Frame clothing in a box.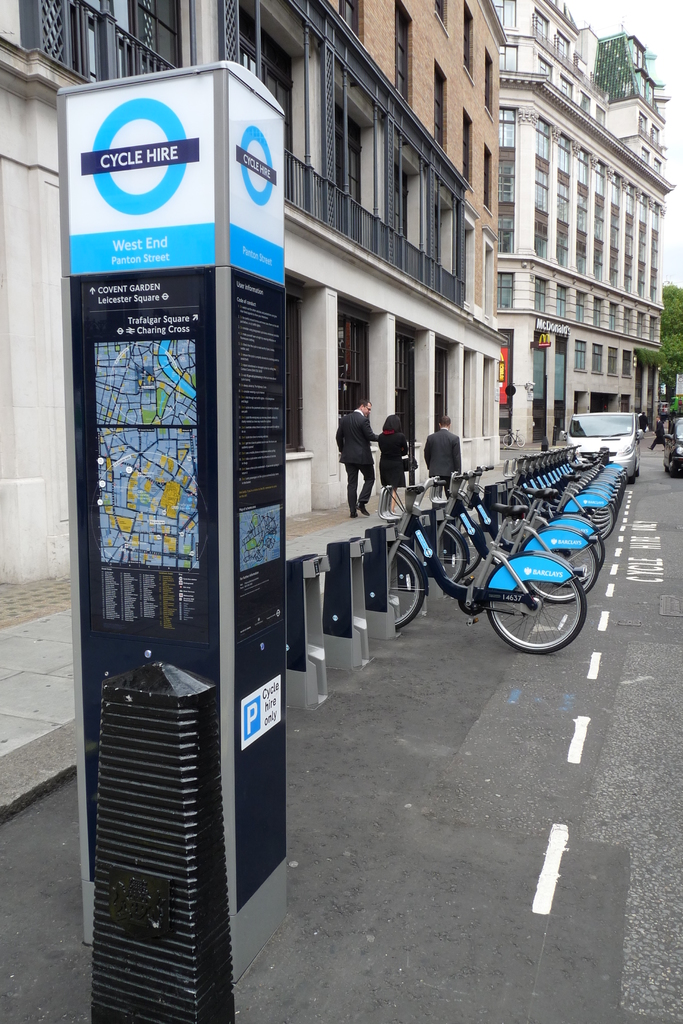
pyautogui.locateOnScreen(334, 385, 394, 525).
